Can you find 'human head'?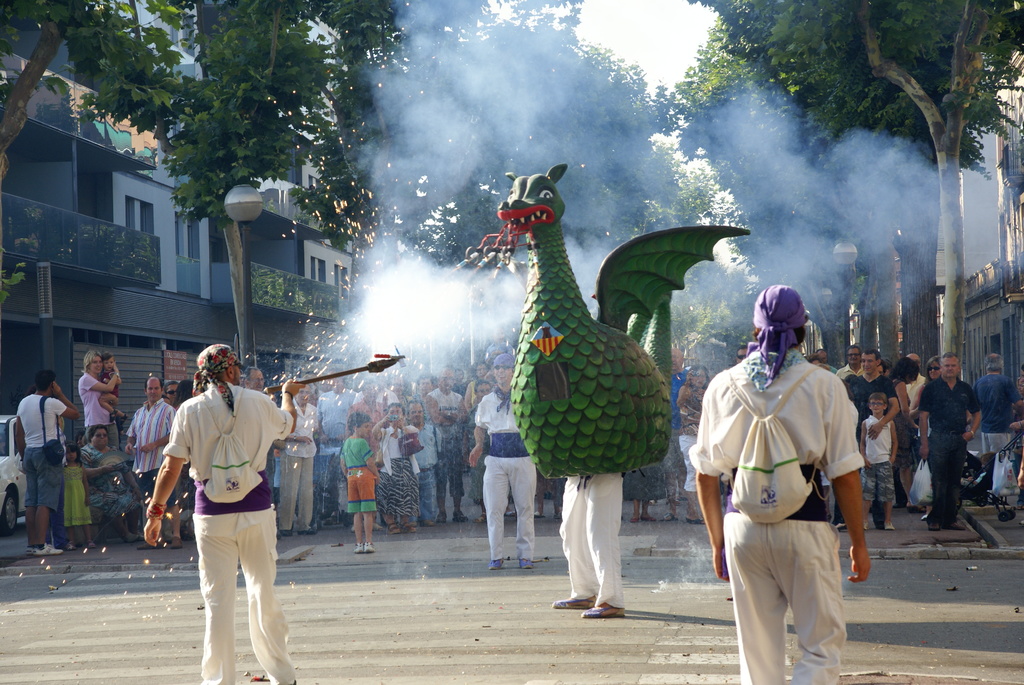
Yes, bounding box: (x1=818, y1=349, x2=827, y2=361).
